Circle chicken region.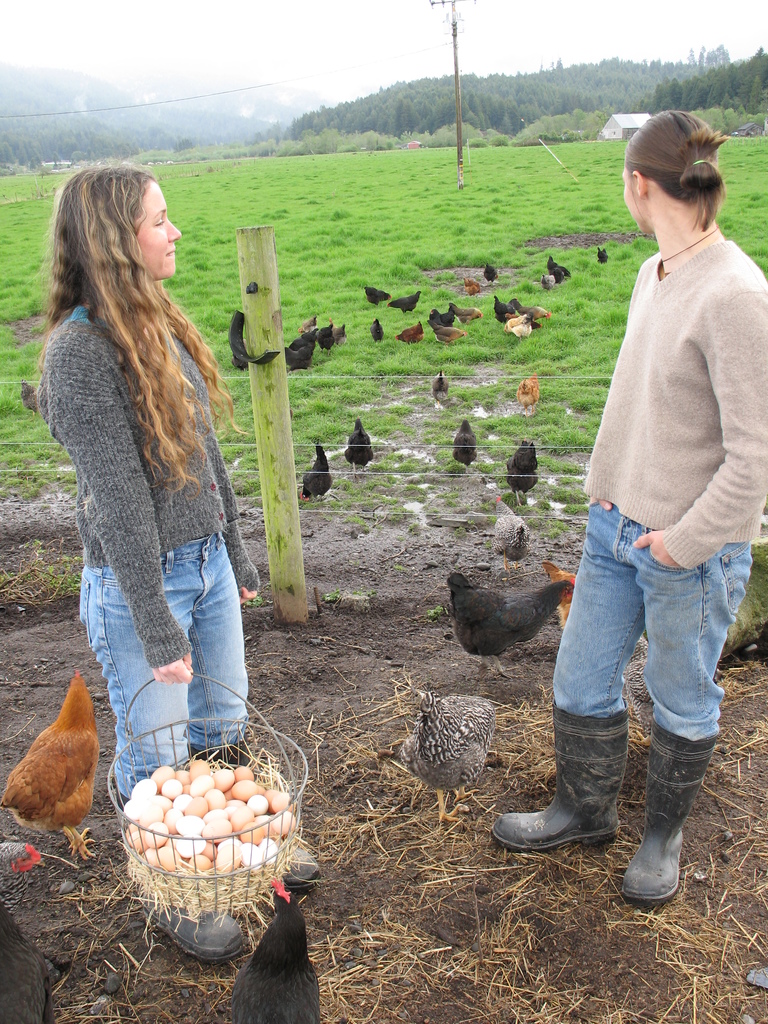
Region: 450:567:570:679.
